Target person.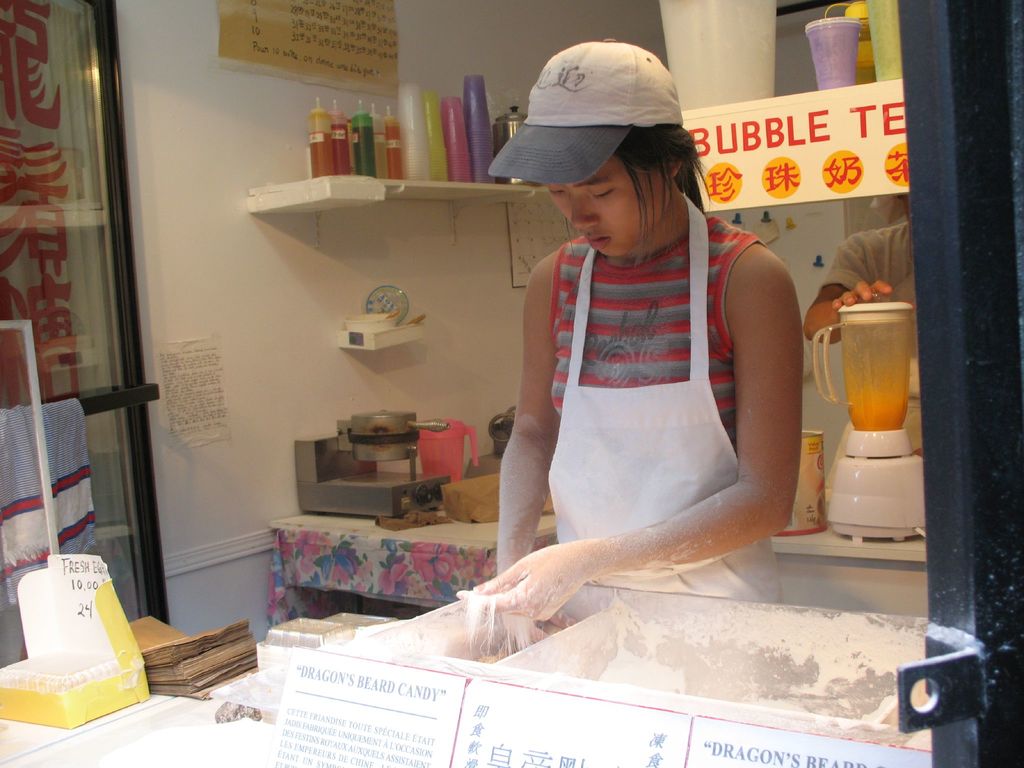
Target region: [803,196,925,502].
